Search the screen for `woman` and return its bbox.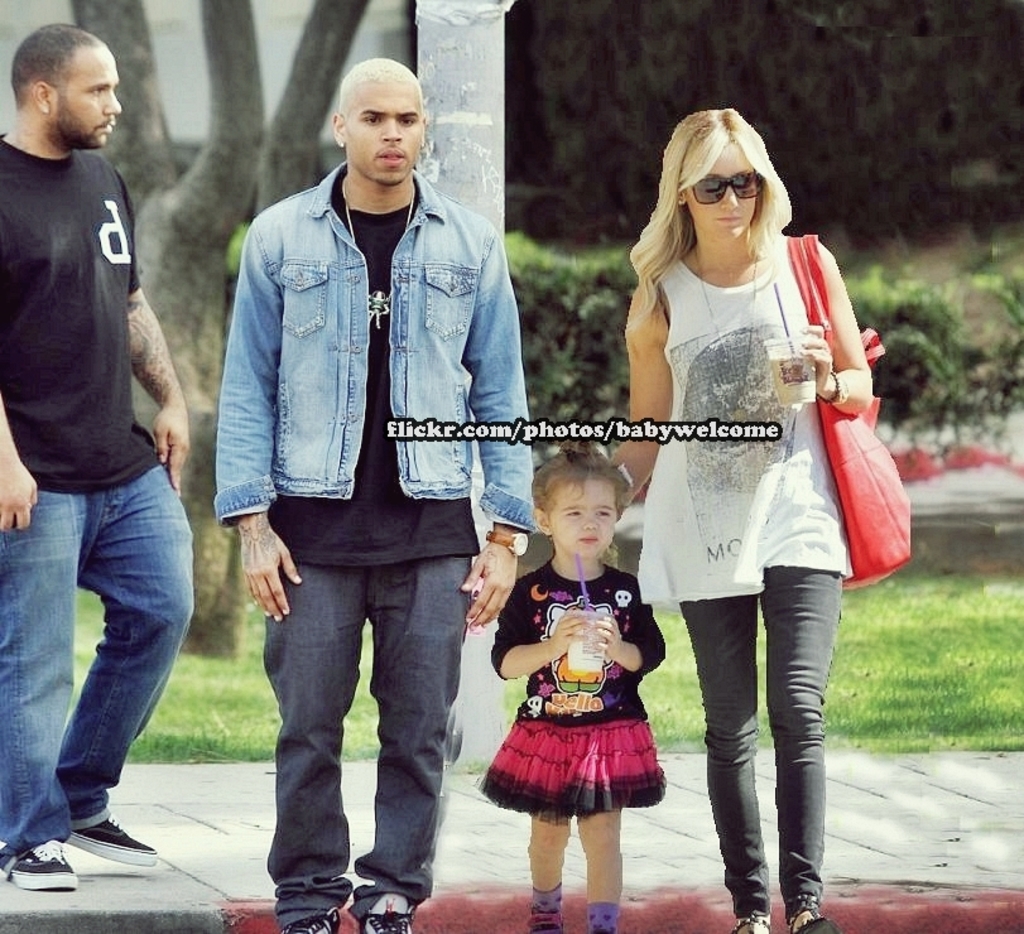
Found: (586,102,893,921).
